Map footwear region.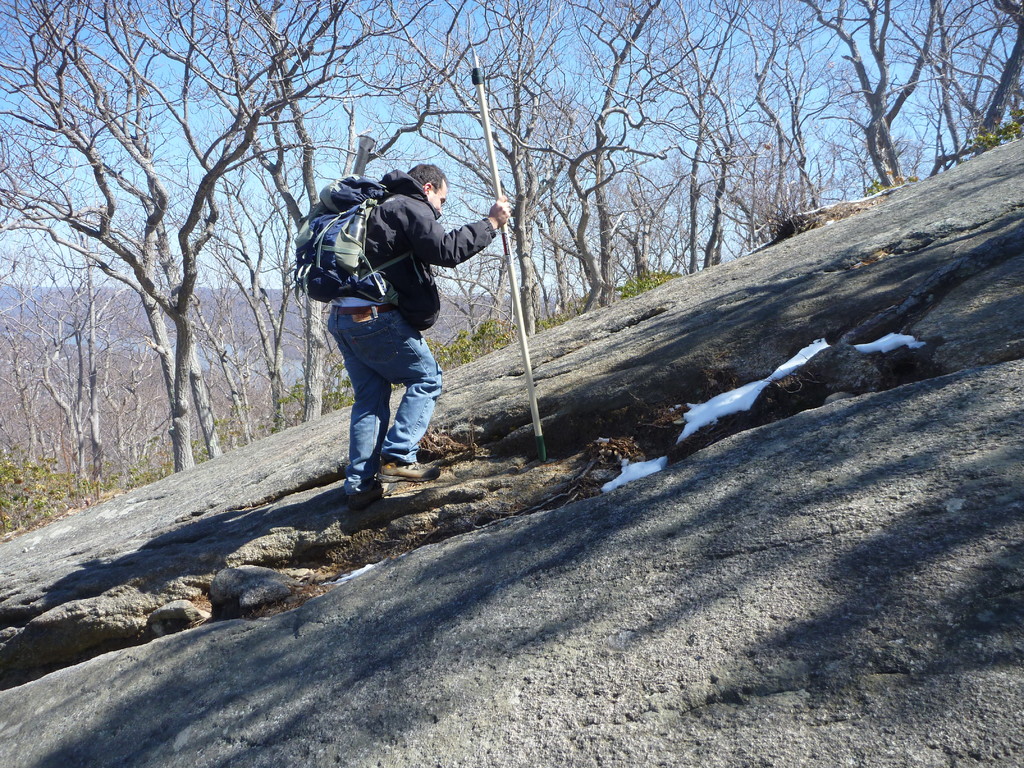
Mapped to [x1=344, y1=480, x2=393, y2=511].
